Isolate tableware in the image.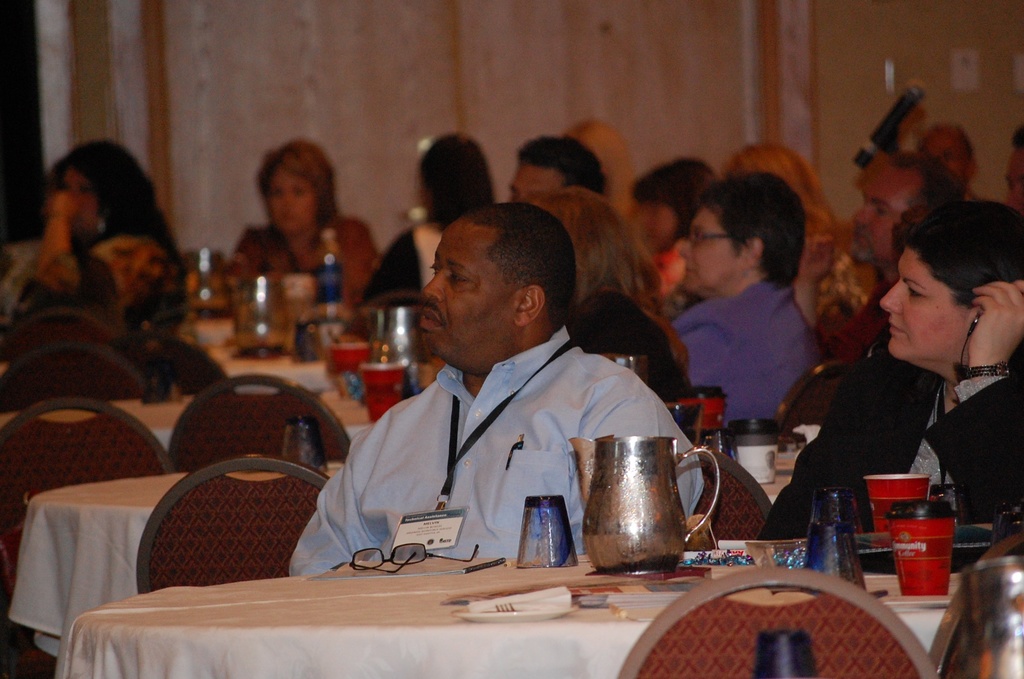
Isolated region: 815 489 858 525.
